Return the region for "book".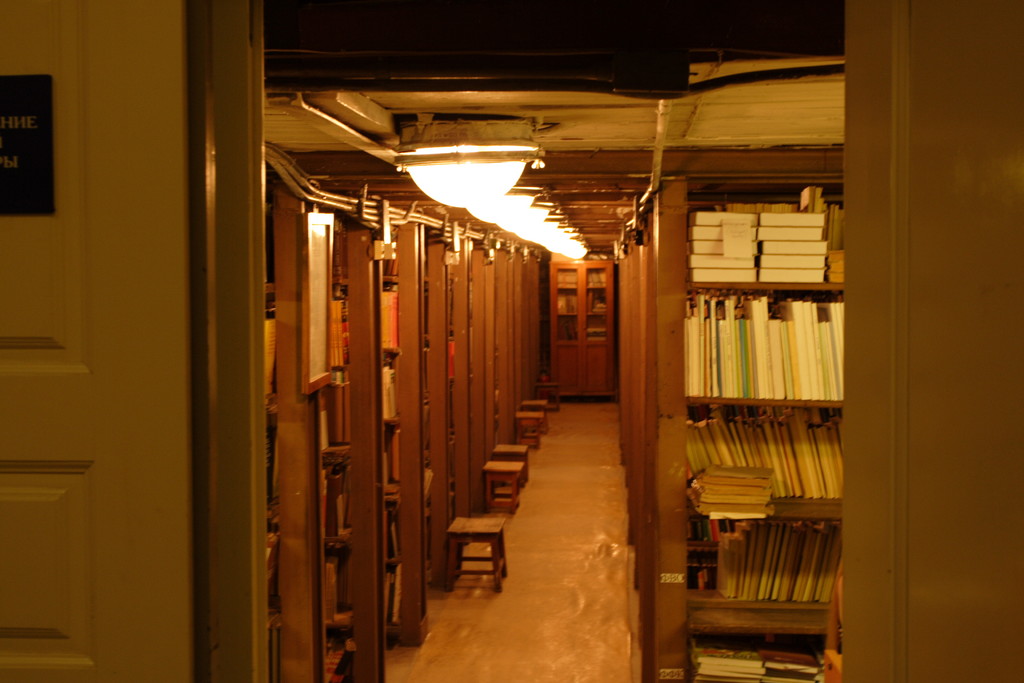
box=[330, 297, 352, 373].
